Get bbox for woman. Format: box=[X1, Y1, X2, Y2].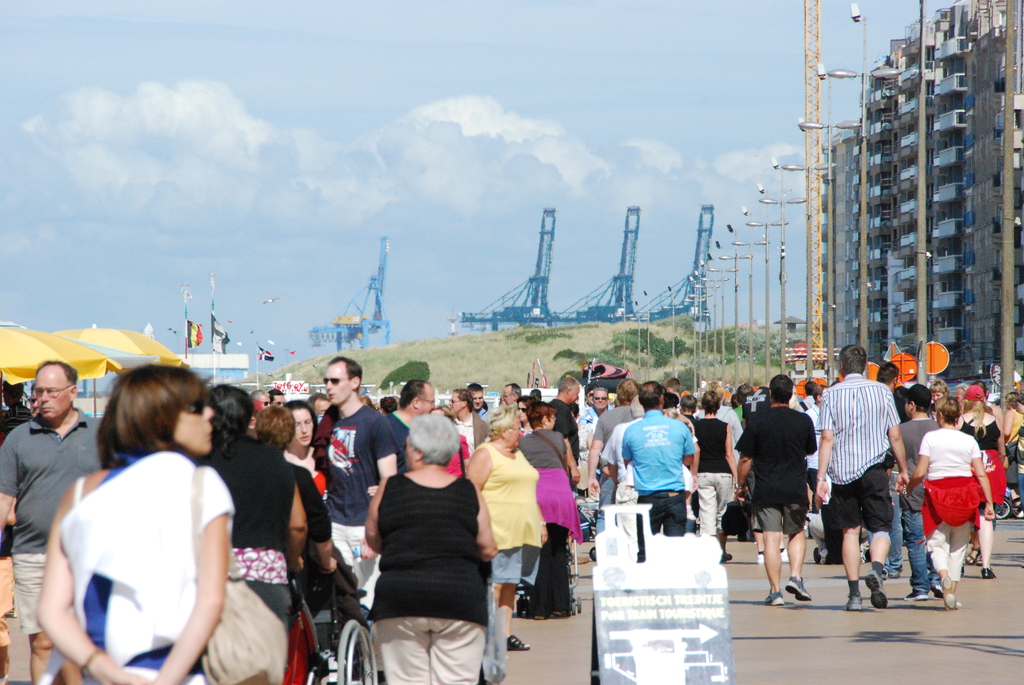
box=[344, 390, 496, 677].
